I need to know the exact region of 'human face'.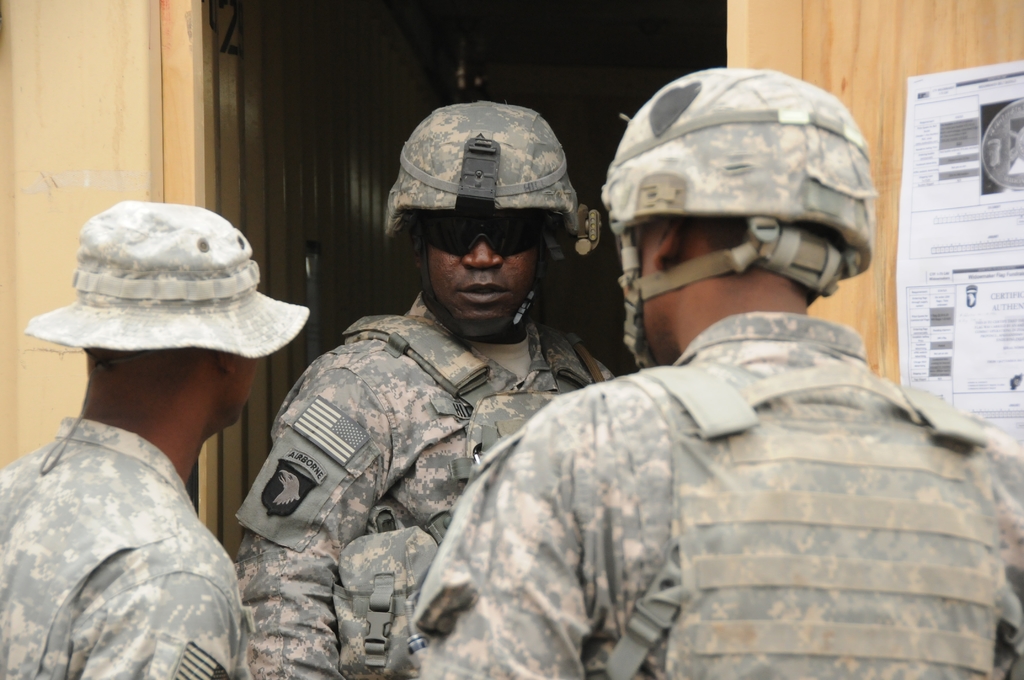
Region: detection(426, 213, 540, 340).
